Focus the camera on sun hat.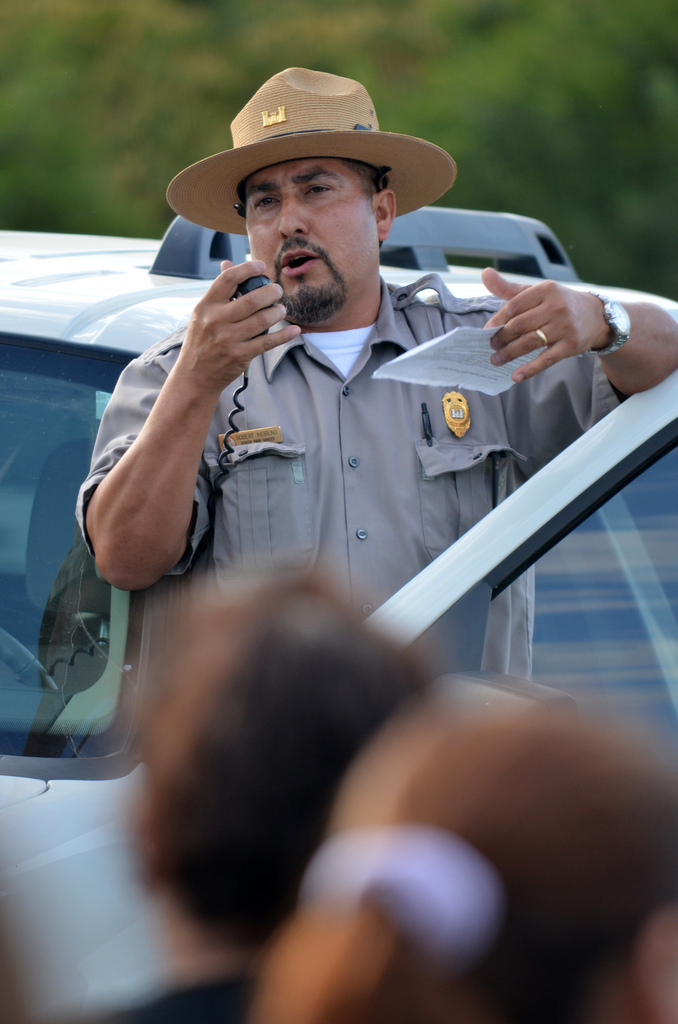
Focus region: (left=159, top=65, right=457, bottom=235).
